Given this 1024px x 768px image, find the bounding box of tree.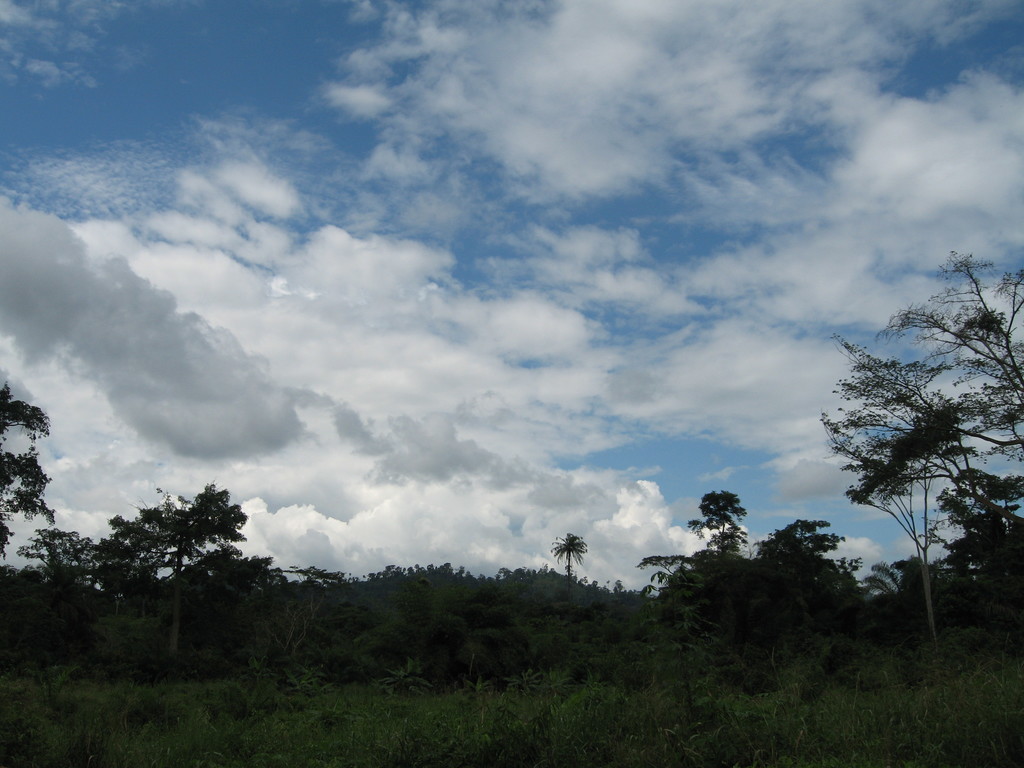
left=556, top=524, right=586, bottom=592.
